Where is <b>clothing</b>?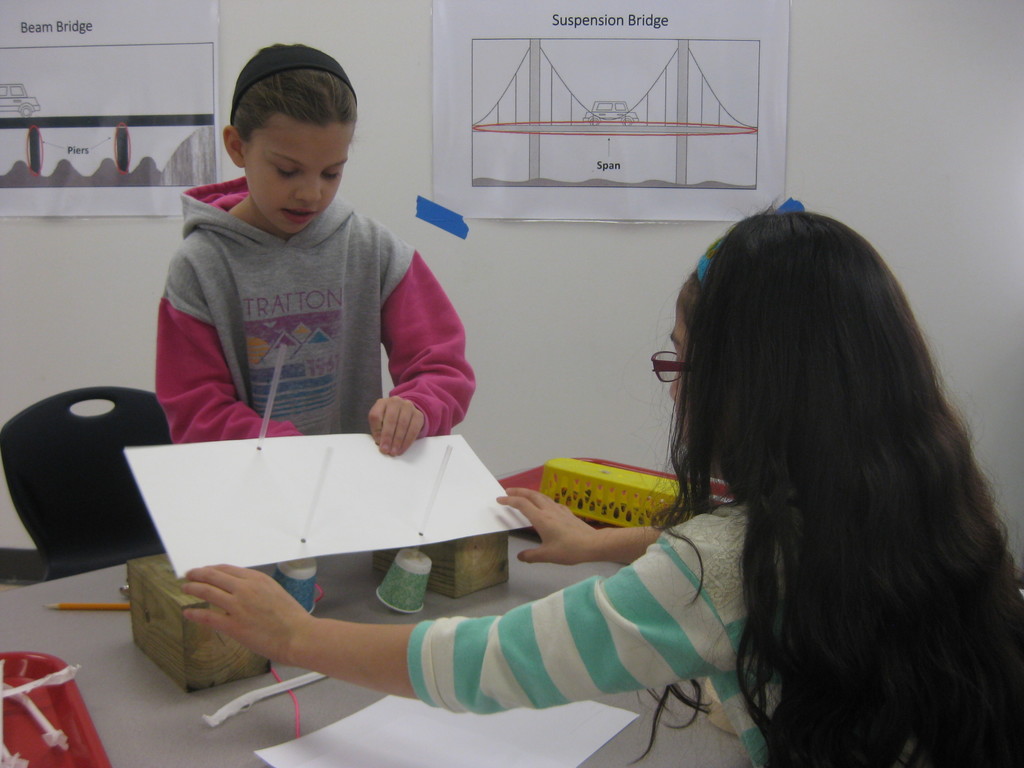
(x1=404, y1=486, x2=937, y2=767).
